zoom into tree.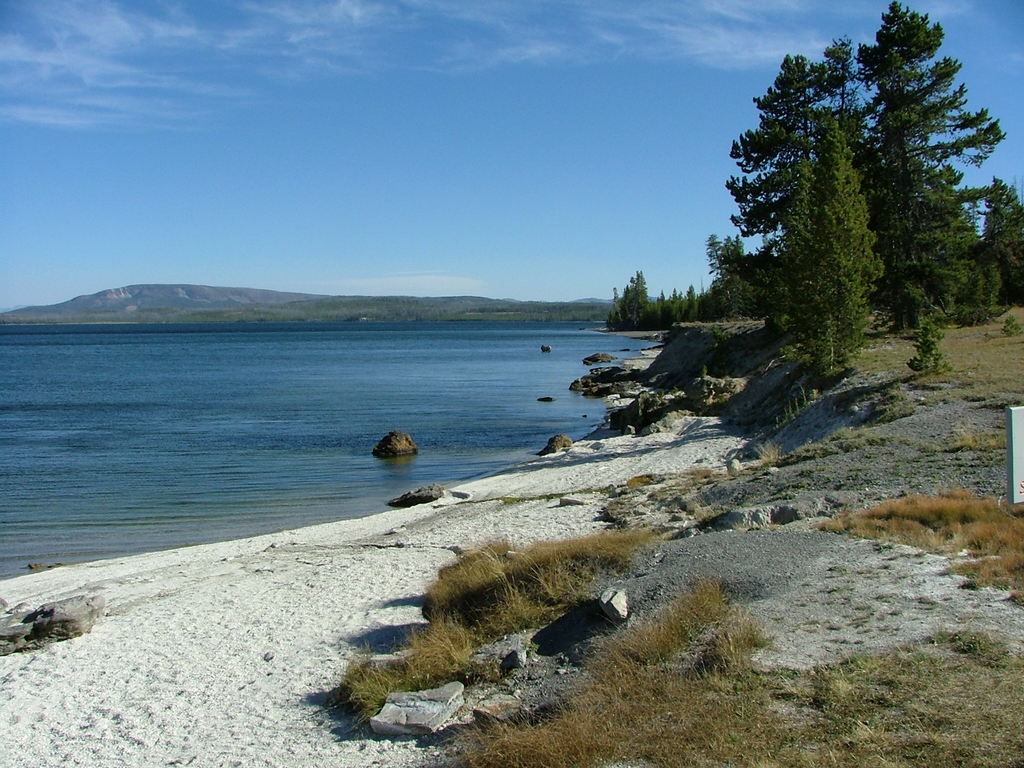
Zoom target: (left=976, top=177, right=1022, bottom=304).
